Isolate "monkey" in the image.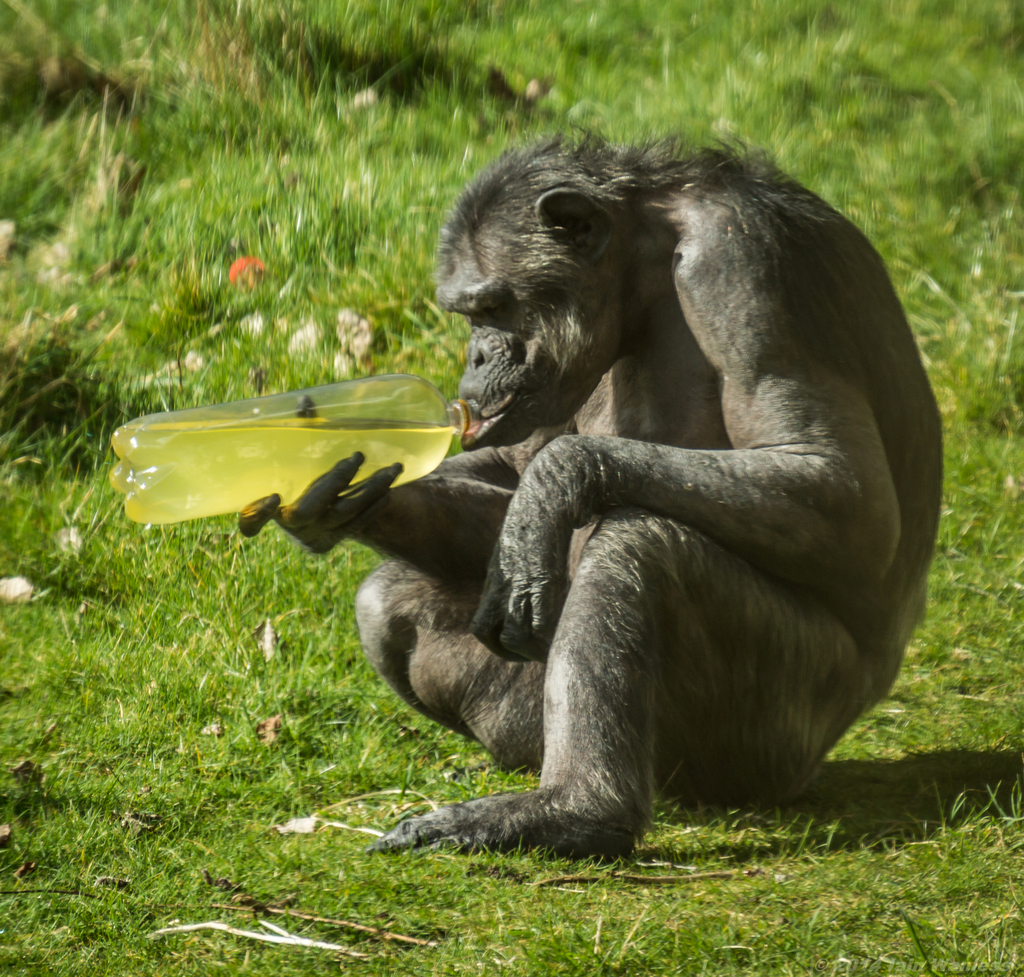
Isolated region: 282:131:943:883.
